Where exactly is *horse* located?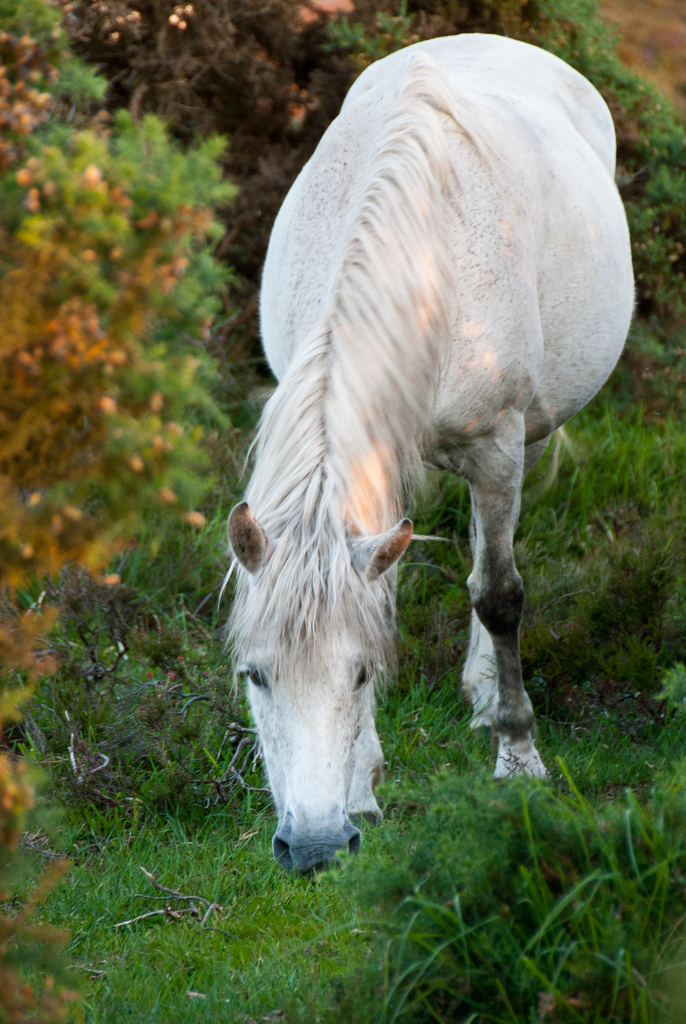
Its bounding box is 208 26 639 883.
